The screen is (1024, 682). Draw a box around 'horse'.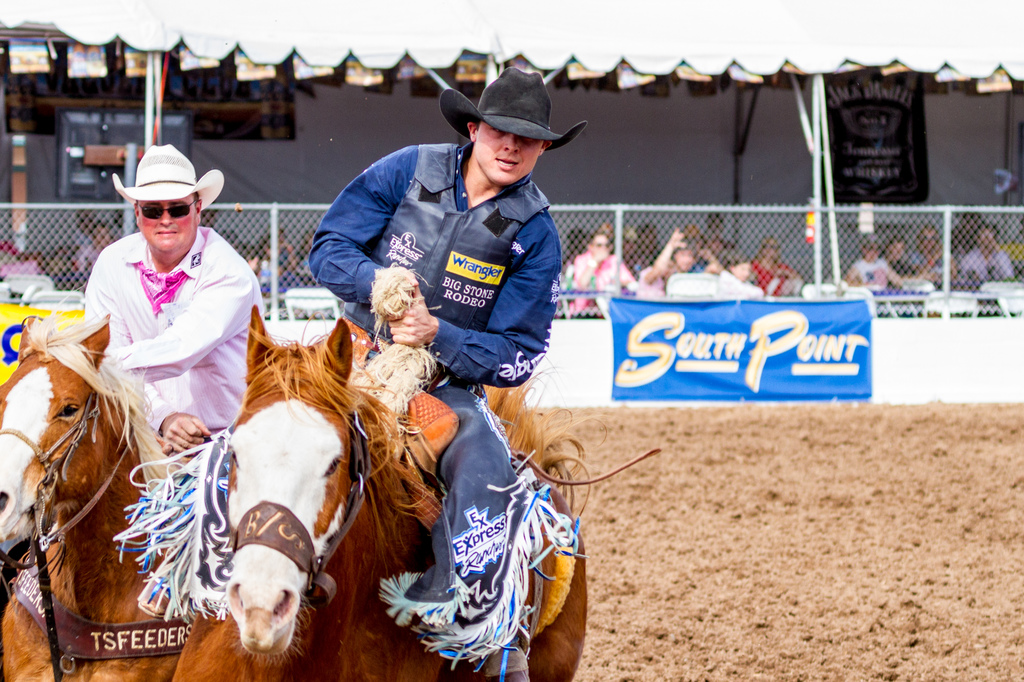
0, 283, 193, 681.
